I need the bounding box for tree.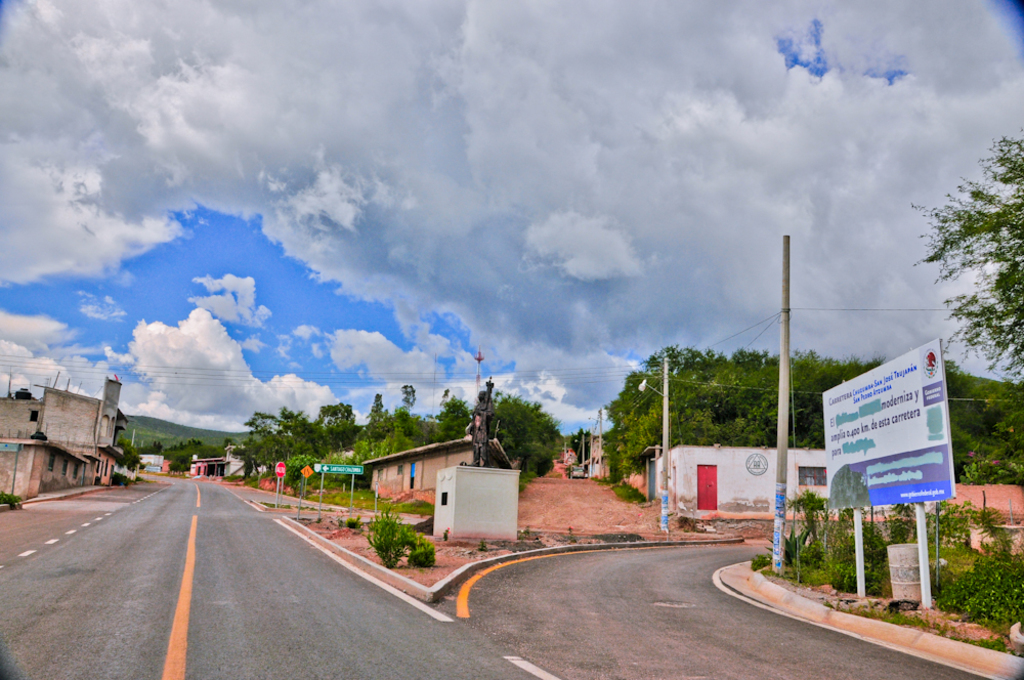
Here it is: bbox=[884, 160, 1023, 367].
